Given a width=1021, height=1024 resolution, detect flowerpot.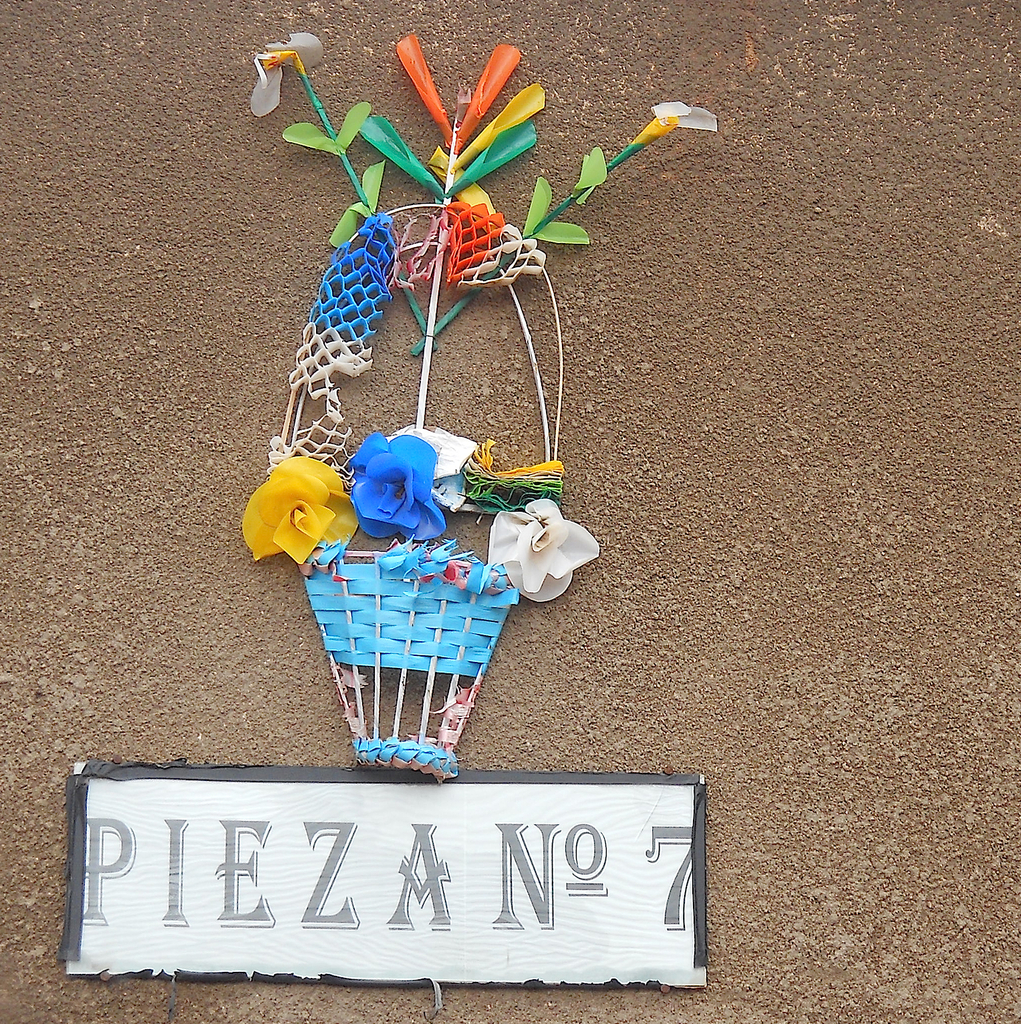
crop(296, 538, 517, 774).
